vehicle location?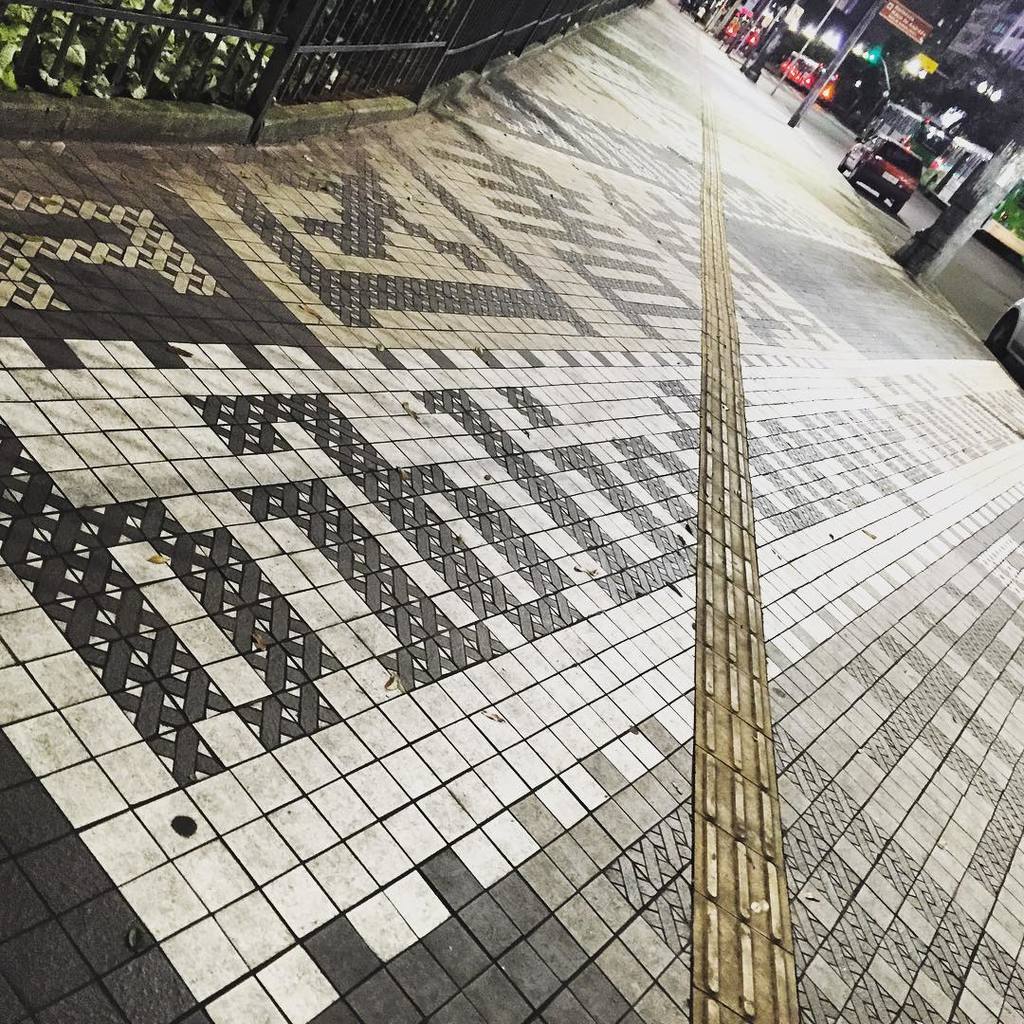
[x1=986, y1=298, x2=1023, y2=371]
